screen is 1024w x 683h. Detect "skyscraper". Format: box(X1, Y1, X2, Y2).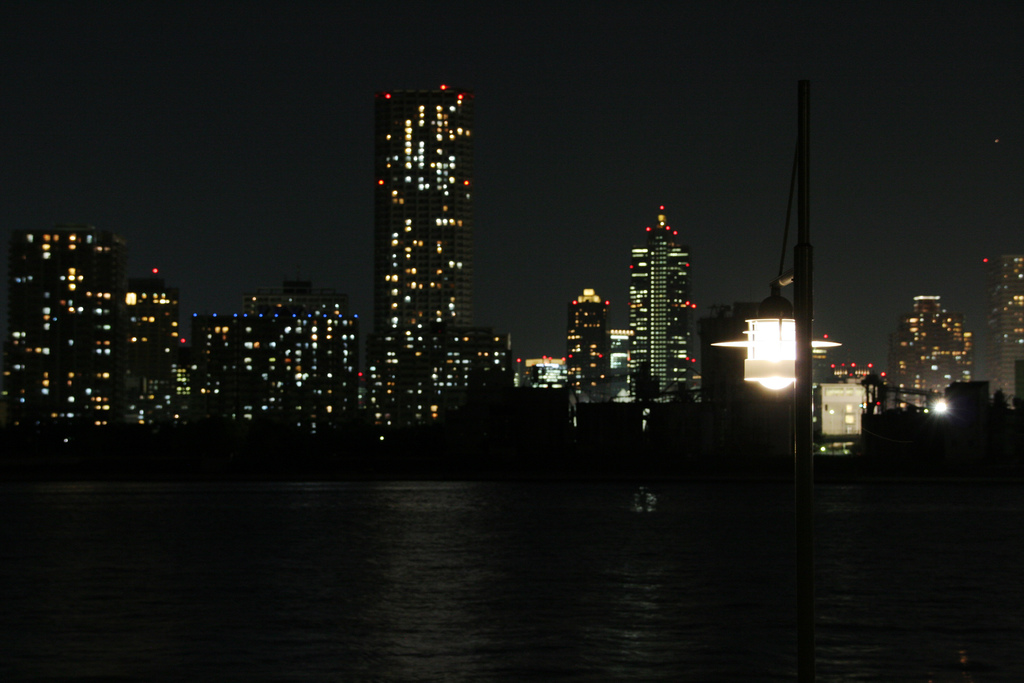
box(554, 302, 620, 416).
